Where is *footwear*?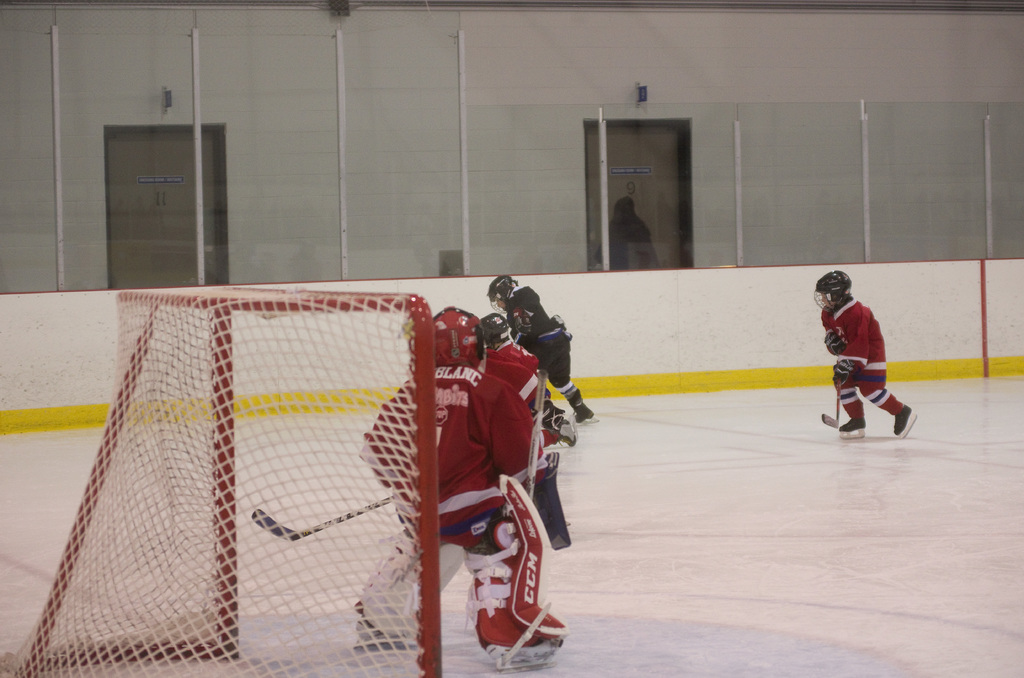
detection(489, 643, 566, 672).
